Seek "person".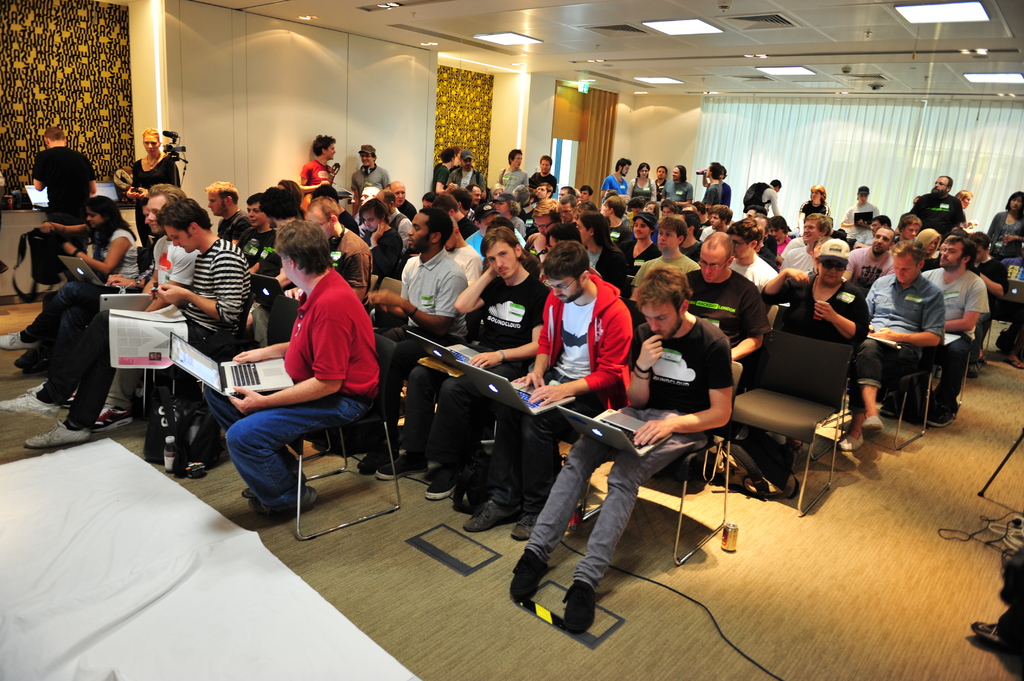
locate(299, 132, 335, 205).
